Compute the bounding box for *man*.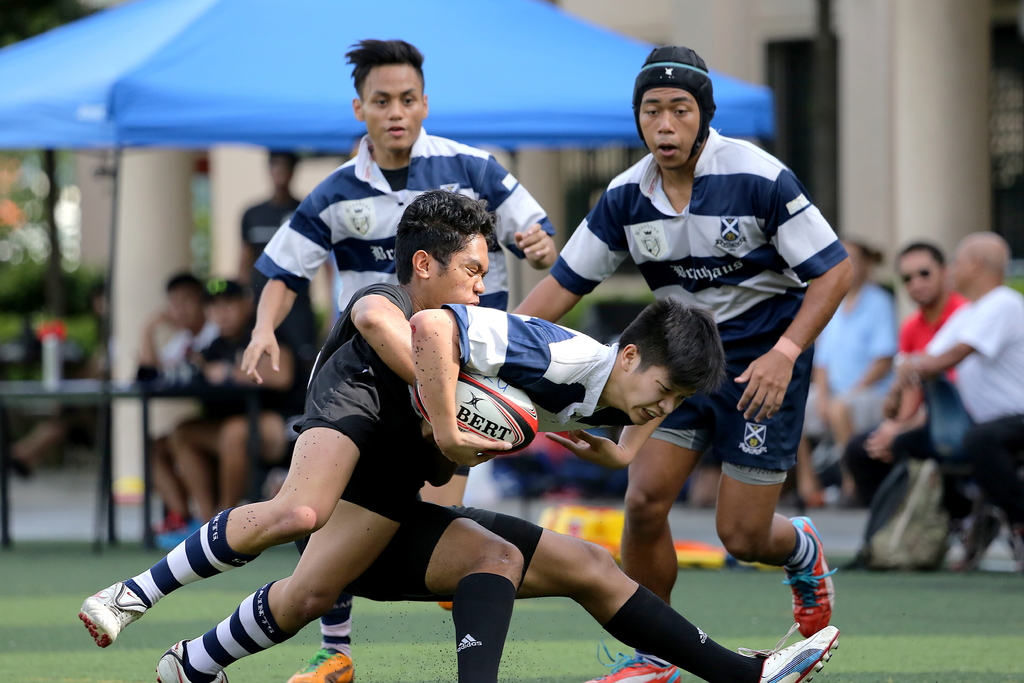
x1=838, y1=248, x2=959, y2=563.
